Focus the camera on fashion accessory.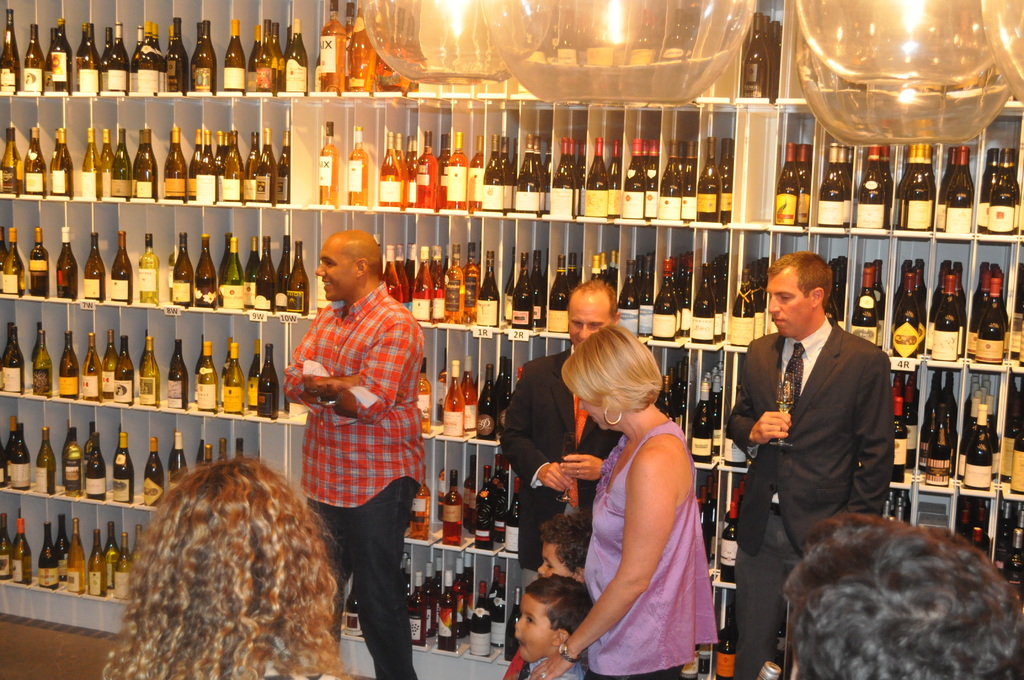
Focus region: (566, 390, 591, 506).
